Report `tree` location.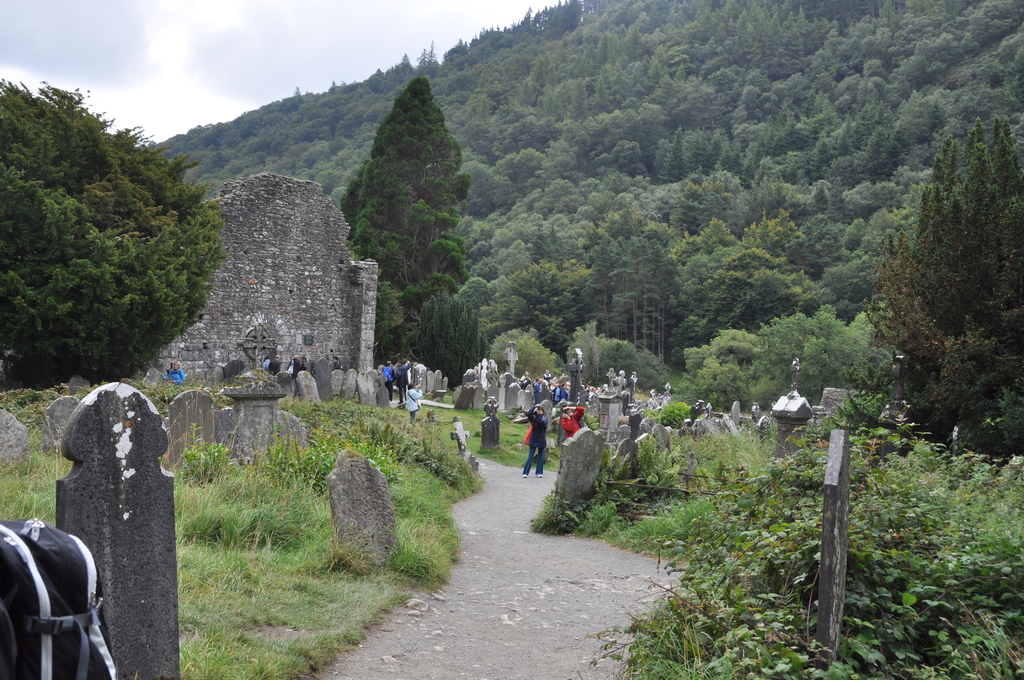
Report: (x1=691, y1=218, x2=748, y2=289).
